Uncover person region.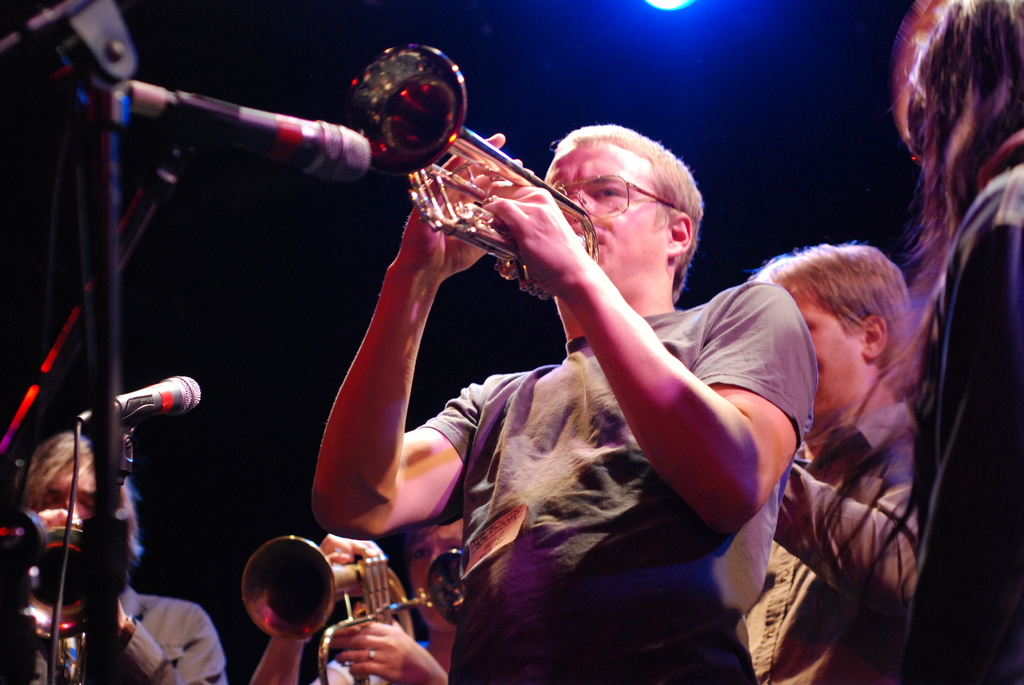
Uncovered: (17,429,233,684).
